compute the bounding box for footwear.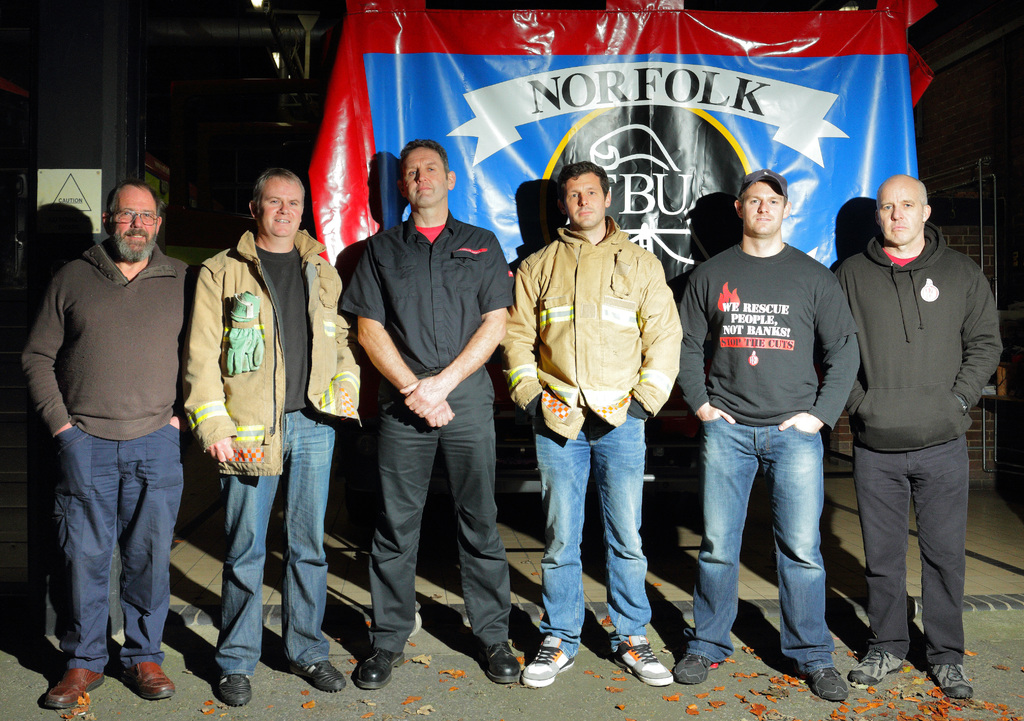
[x1=804, y1=664, x2=849, y2=705].
